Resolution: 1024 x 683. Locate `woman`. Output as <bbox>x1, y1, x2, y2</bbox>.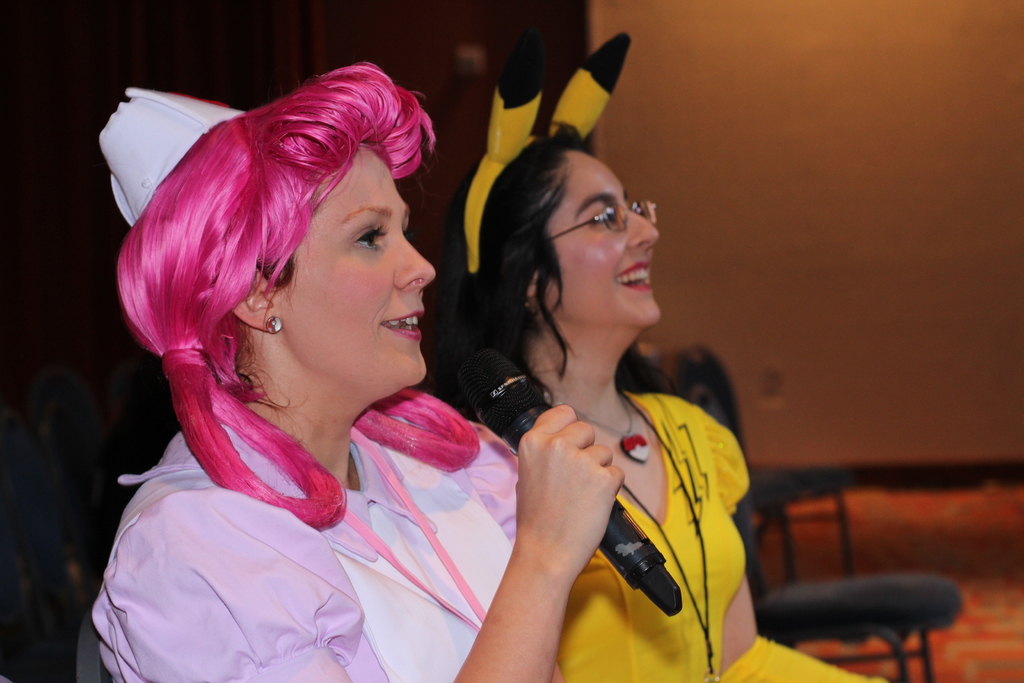
<bbox>430, 34, 884, 682</bbox>.
